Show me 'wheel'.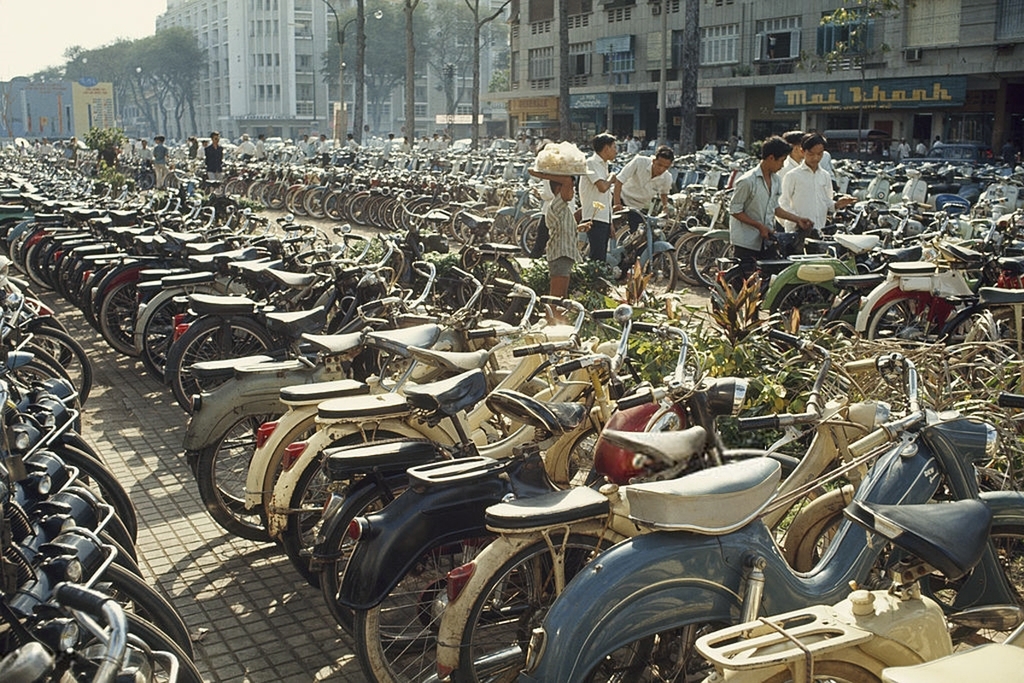
'wheel' is here: 640,251,678,296.
